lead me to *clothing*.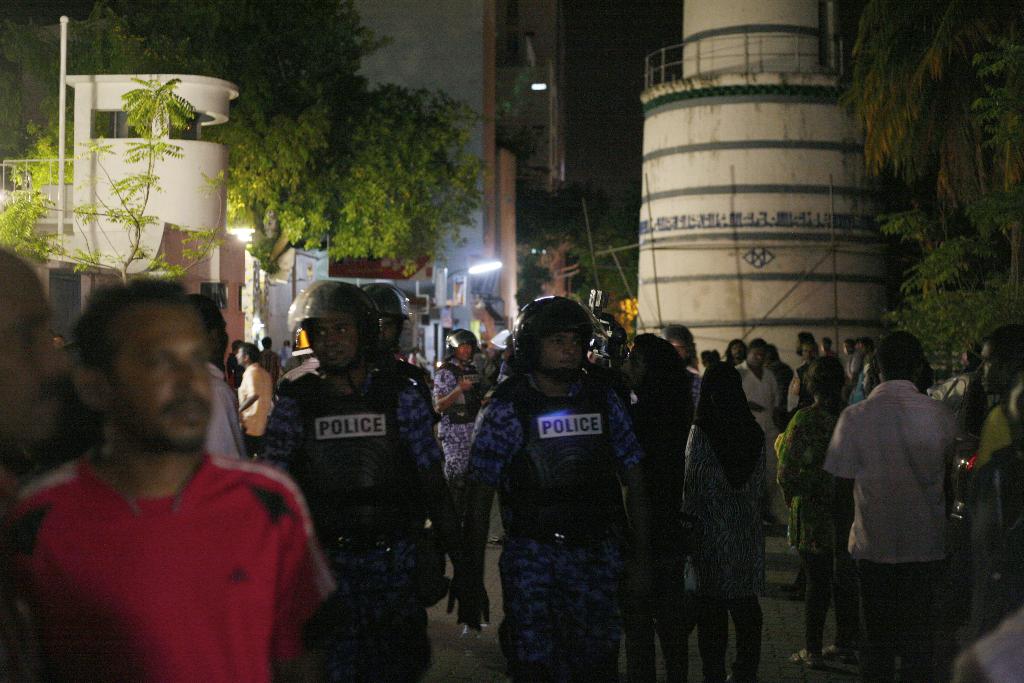
Lead to (774,404,855,651).
